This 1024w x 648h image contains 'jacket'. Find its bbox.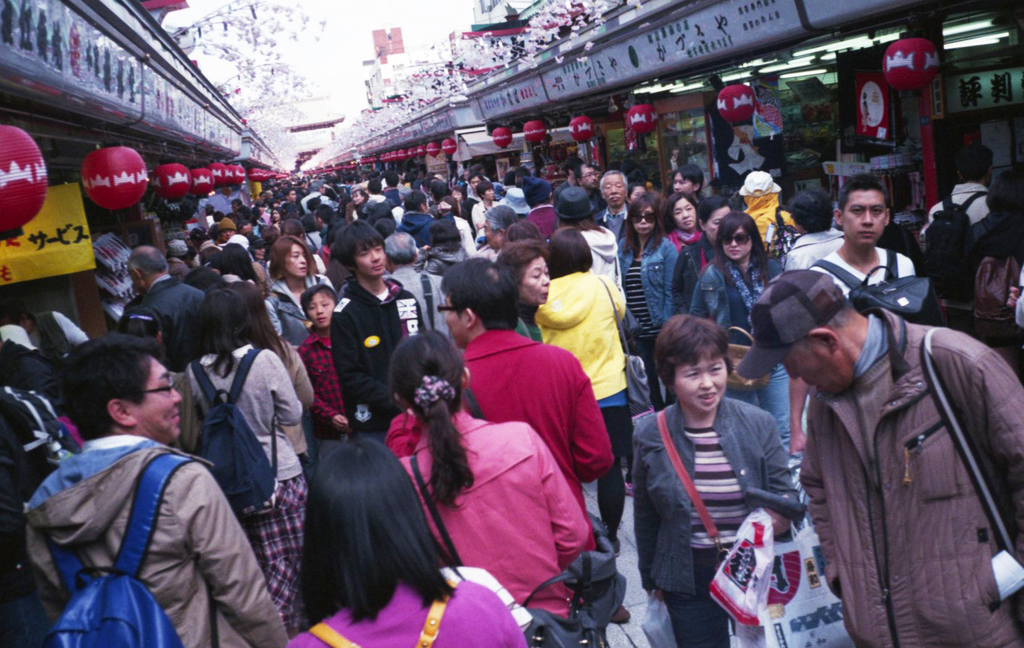
{"left": 624, "top": 397, "right": 808, "bottom": 597}.
